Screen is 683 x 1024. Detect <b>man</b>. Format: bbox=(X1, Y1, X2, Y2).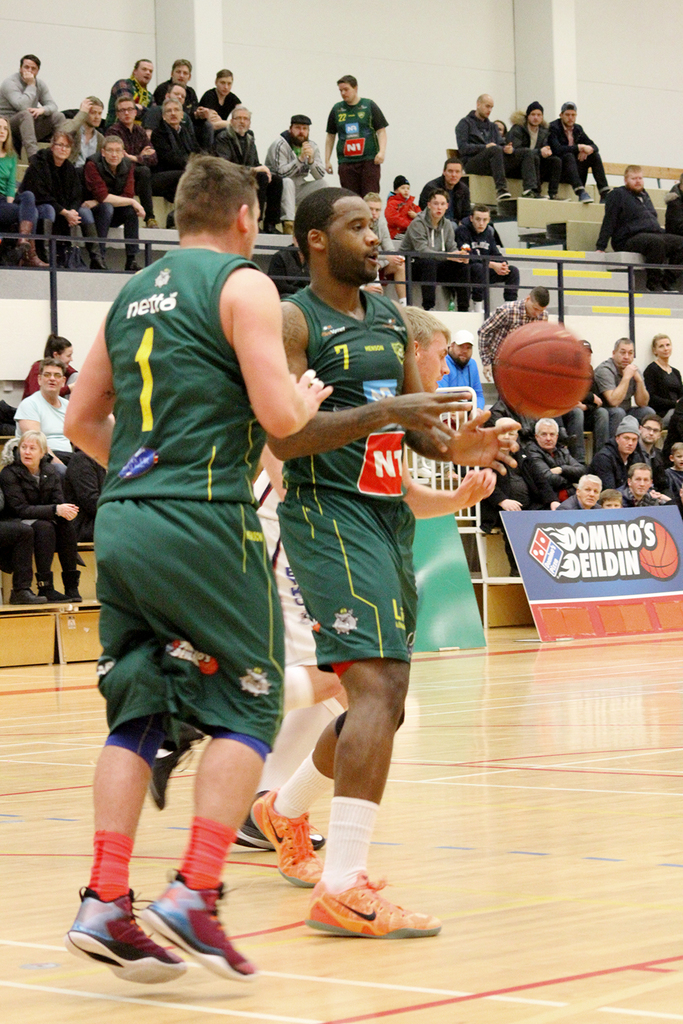
bbox=(625, 466, 662, 511).
